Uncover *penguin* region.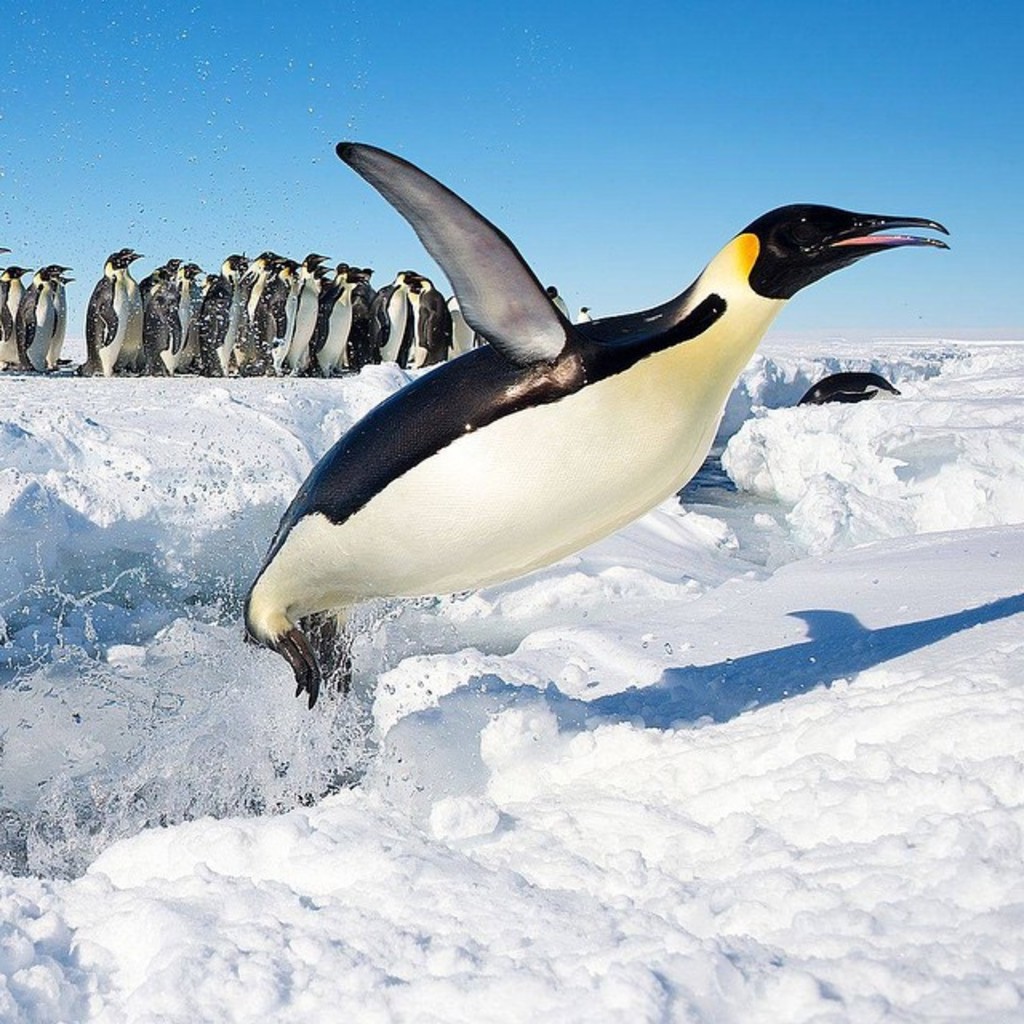
Uncovered: {"left": 310, "top": 262, "right": 362, "bottom": 379}.
